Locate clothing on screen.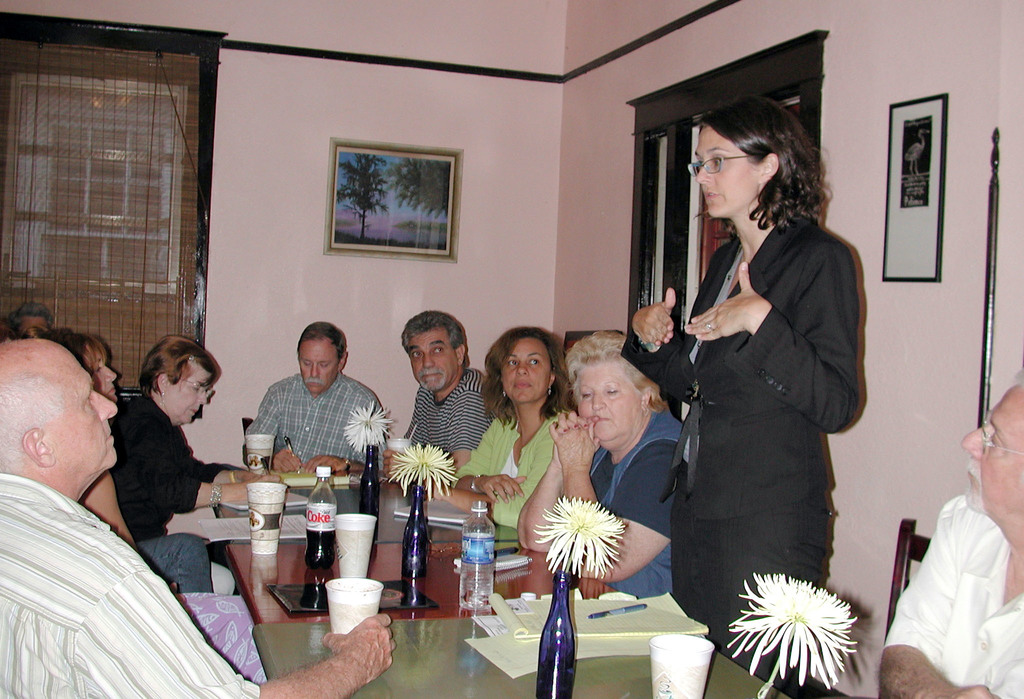
On screen at 244 374 388 474.
